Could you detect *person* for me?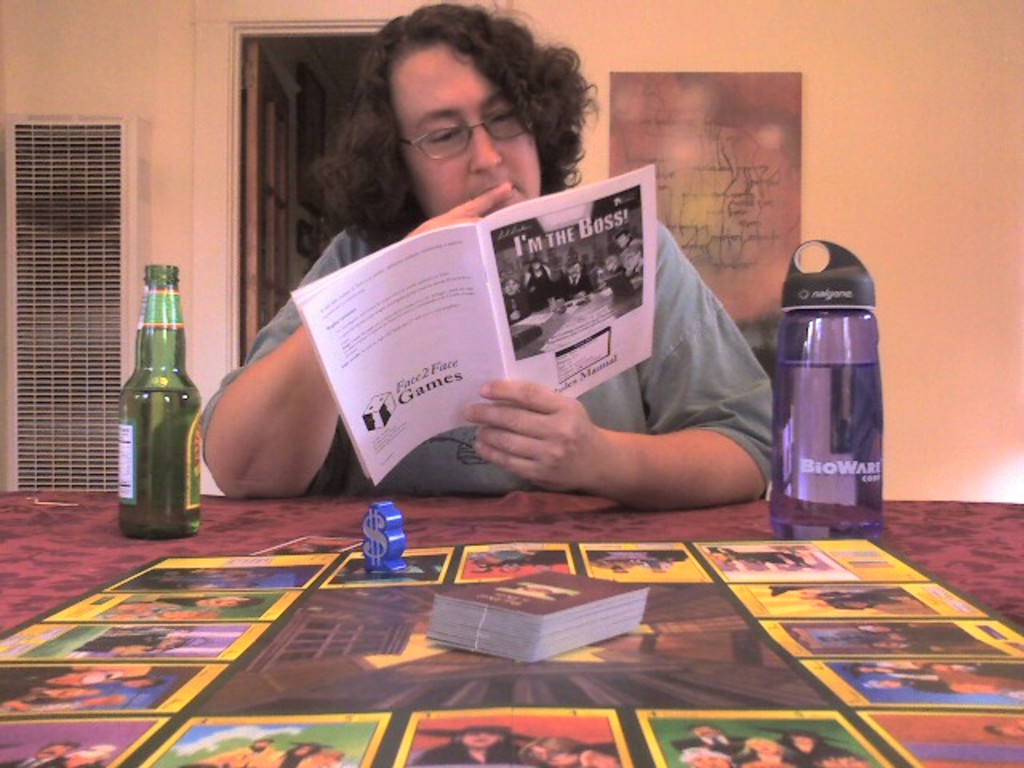
Detection result: rect(8, 736, 123, 766).
